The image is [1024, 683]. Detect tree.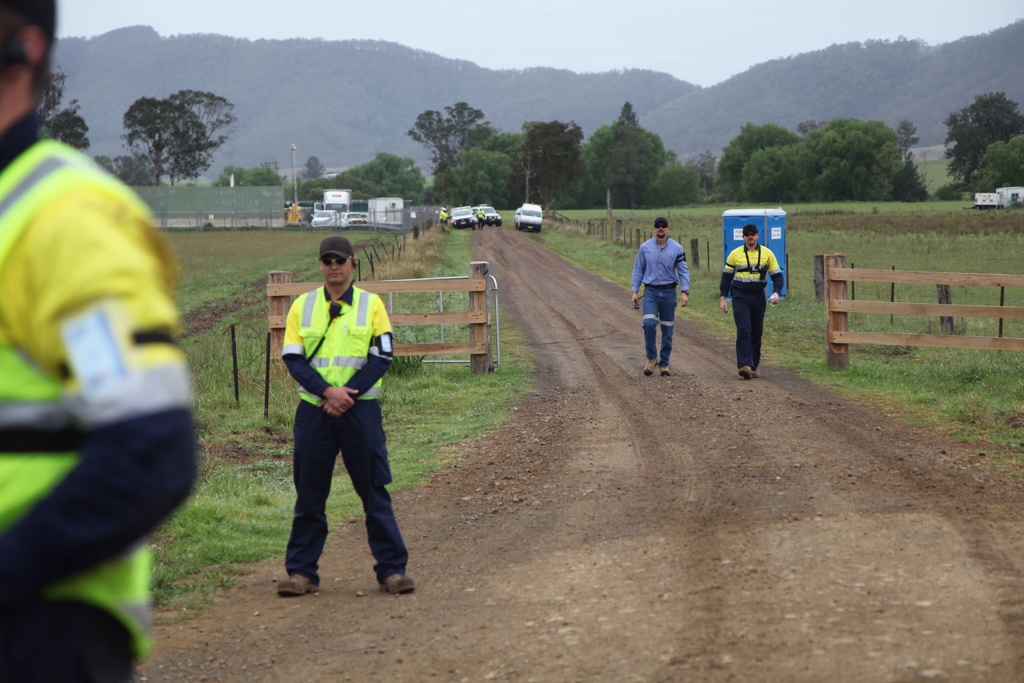
Detection: locate(394, 101, 492, 208).
